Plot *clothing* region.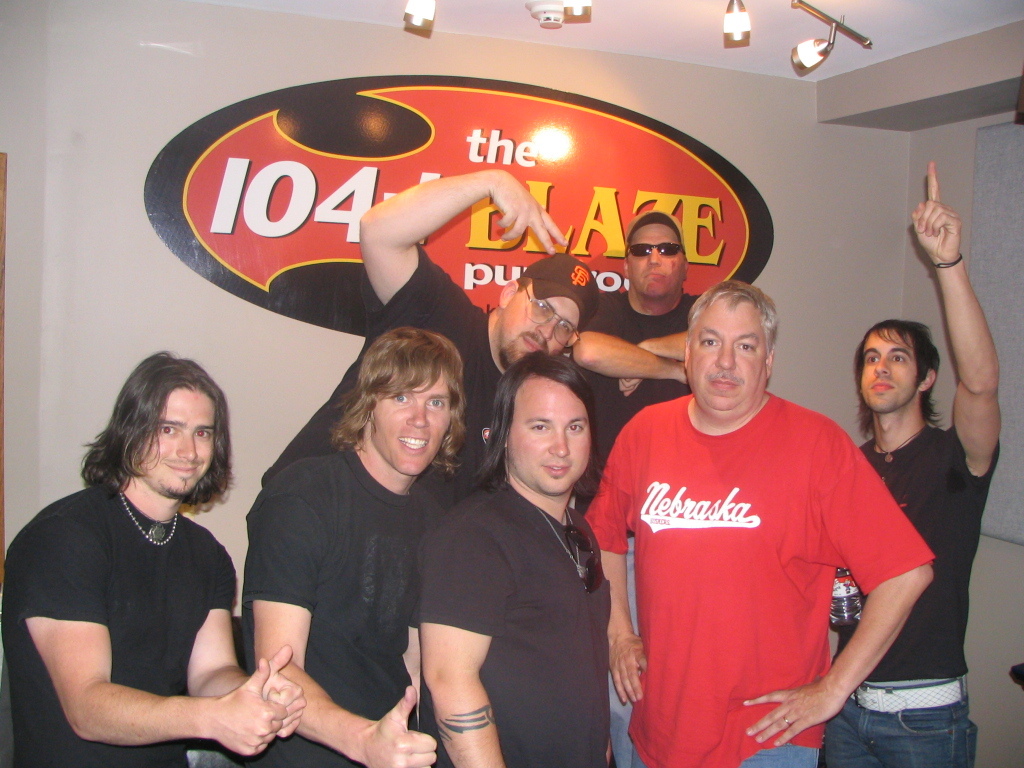
Plotted at detection(5, 484, 238, 767).
